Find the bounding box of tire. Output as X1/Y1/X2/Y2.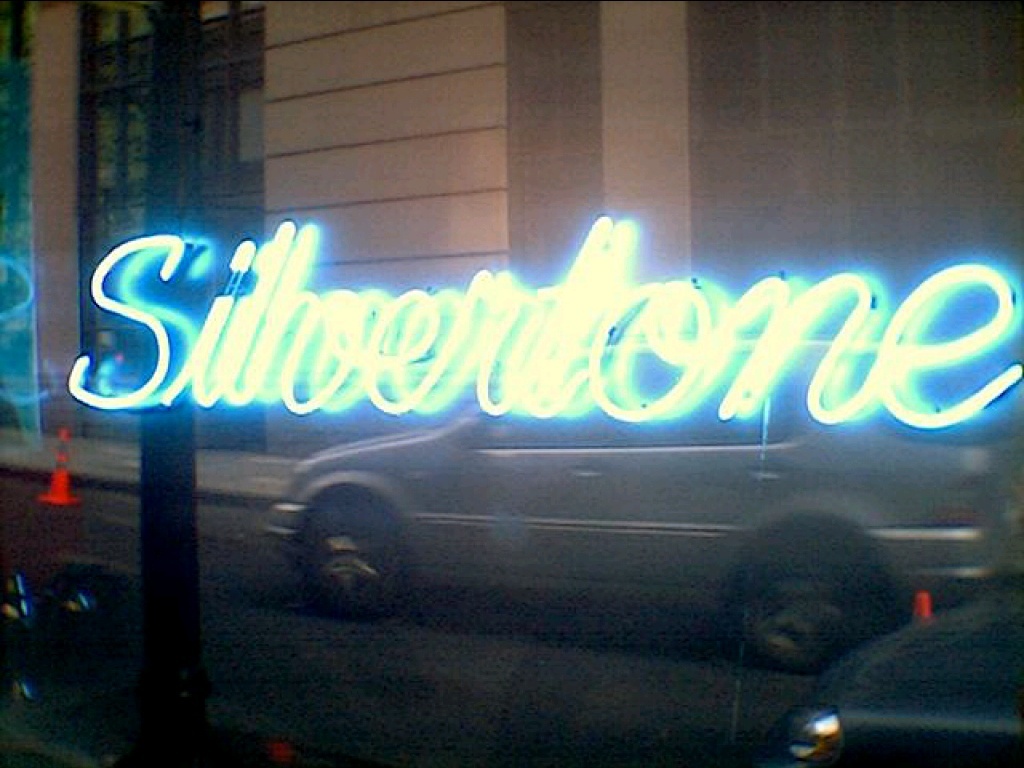
735/533/864/670.
